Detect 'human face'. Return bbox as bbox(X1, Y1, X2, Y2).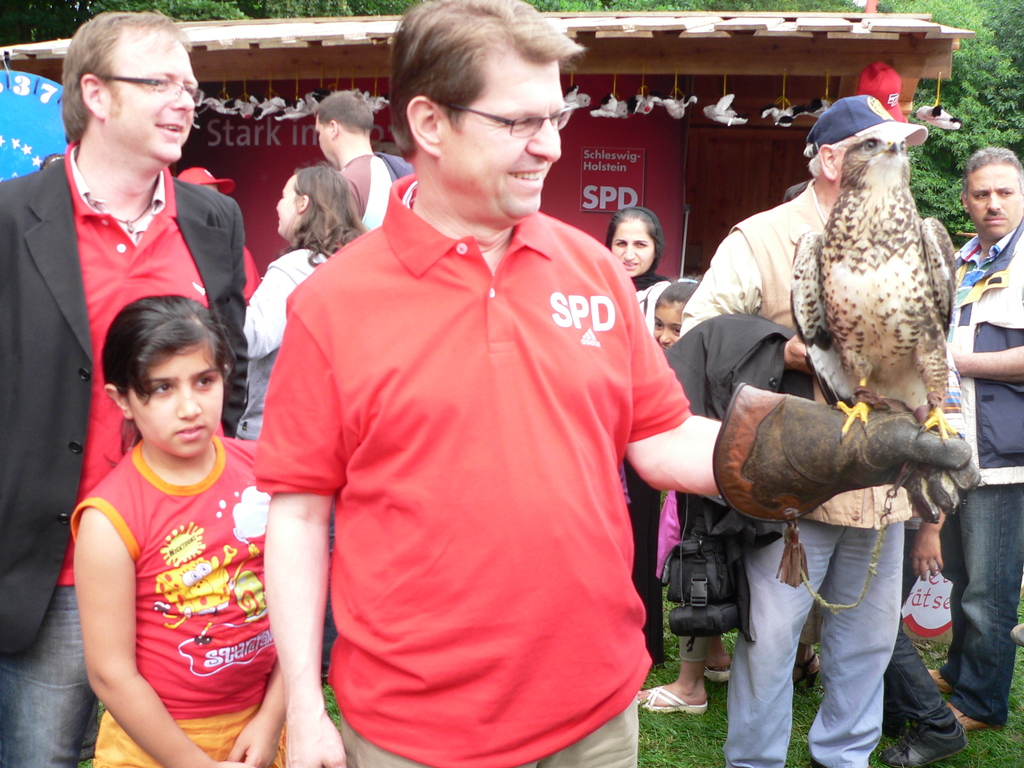
bbox(445, 58, 572, 222).
